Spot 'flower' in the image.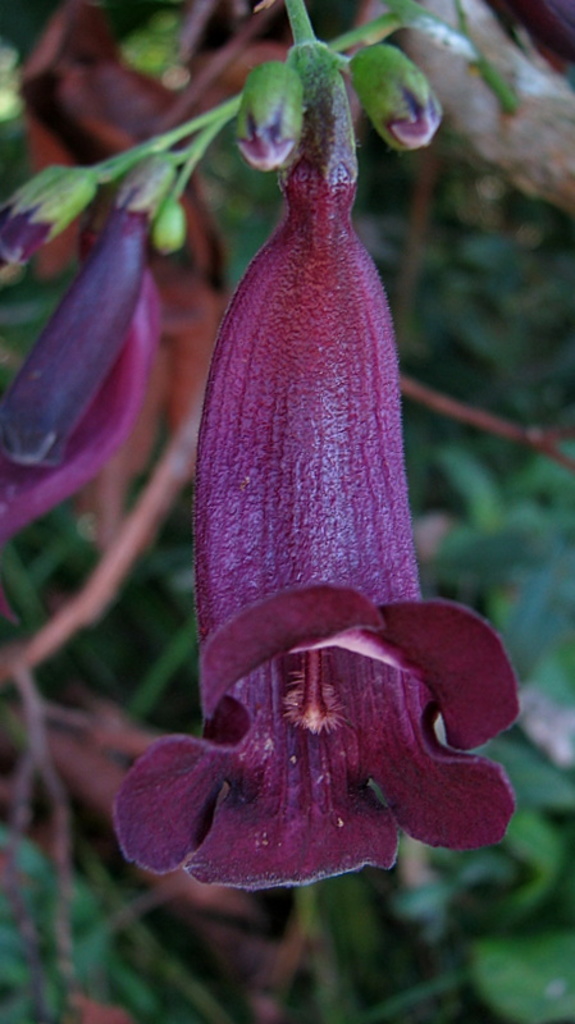
'flower' found at 391:86:452:159.
